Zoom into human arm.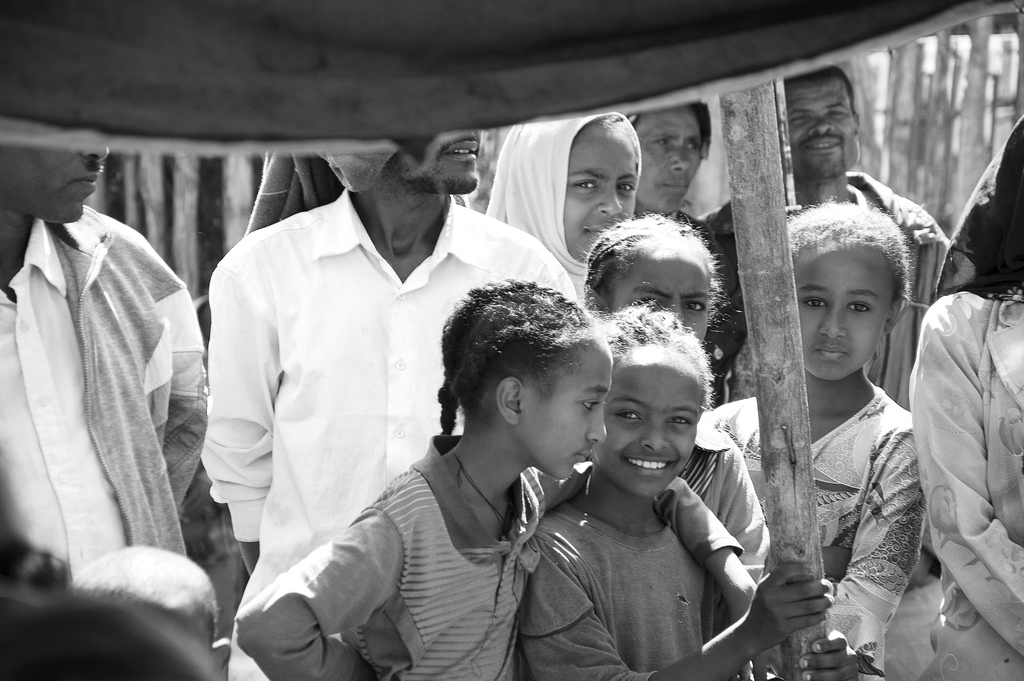
Zoom target: x1=668 y1=476 x2=786 y2=652.
